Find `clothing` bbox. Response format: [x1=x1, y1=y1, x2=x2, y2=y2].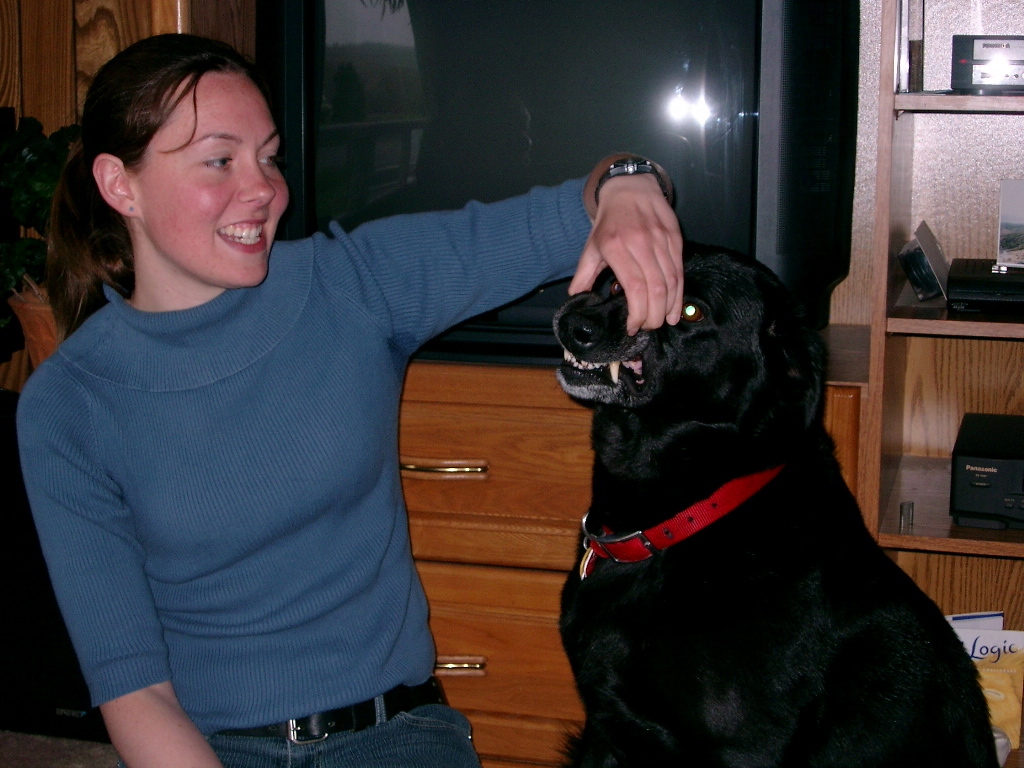
[x1=14, y1=166, x2=627, y2=767].
